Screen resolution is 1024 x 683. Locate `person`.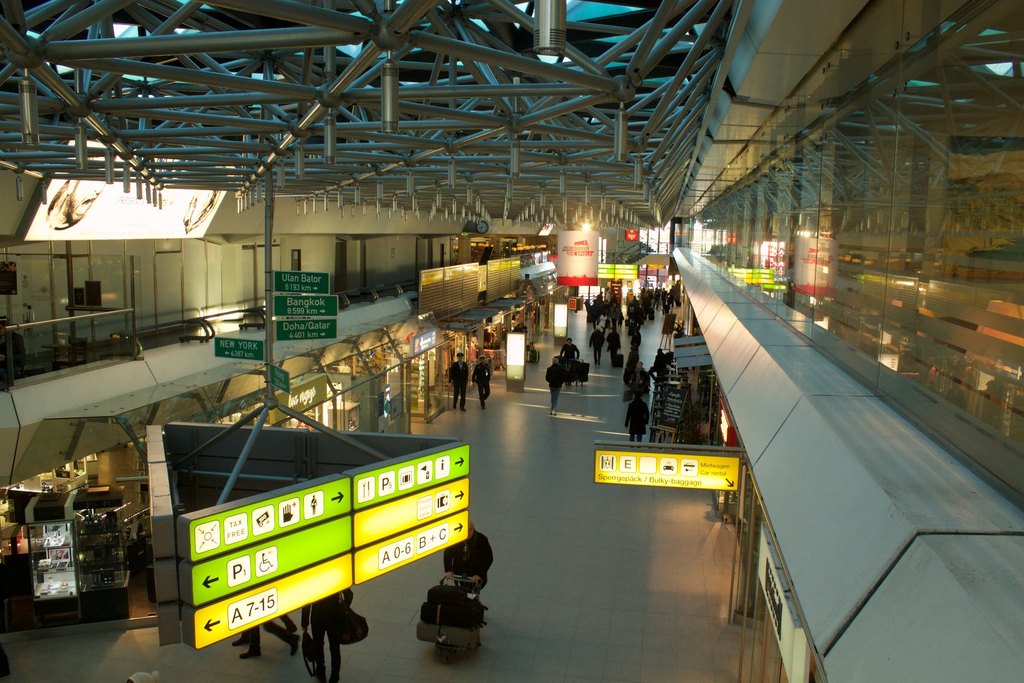
<region>561, 334, 580, 386</region>.
